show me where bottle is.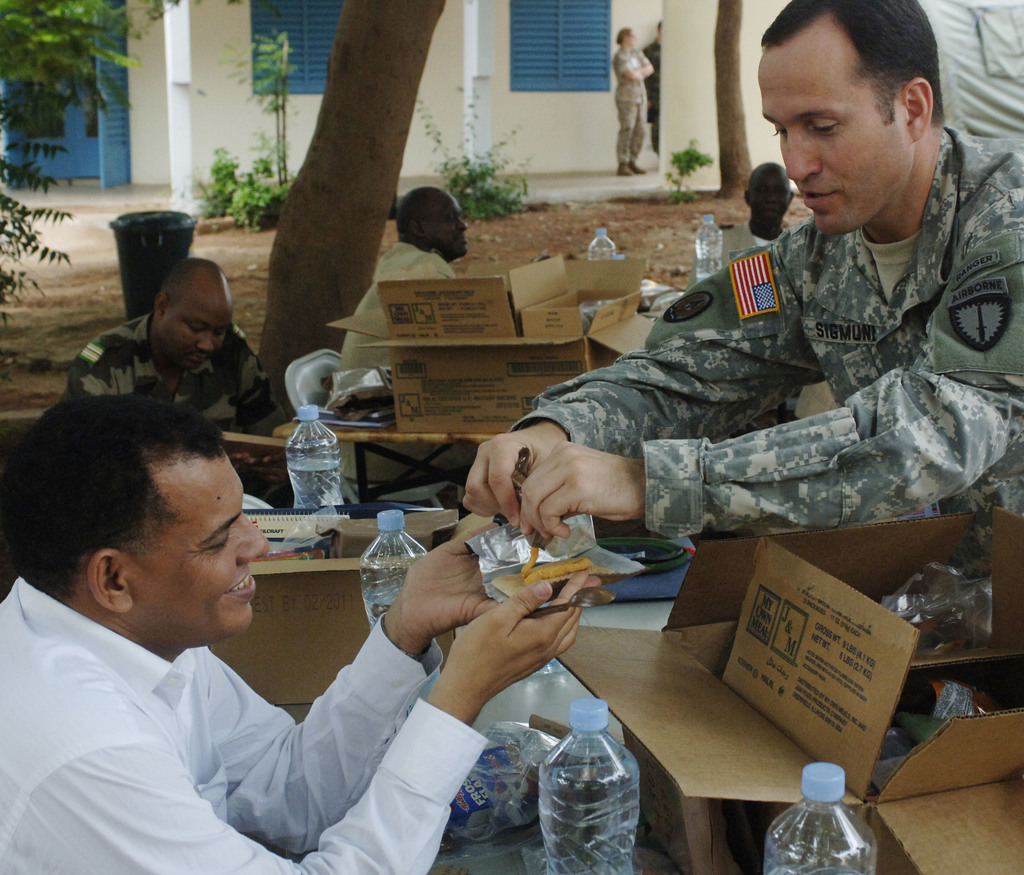
bottle is at 275 400 348 502.
